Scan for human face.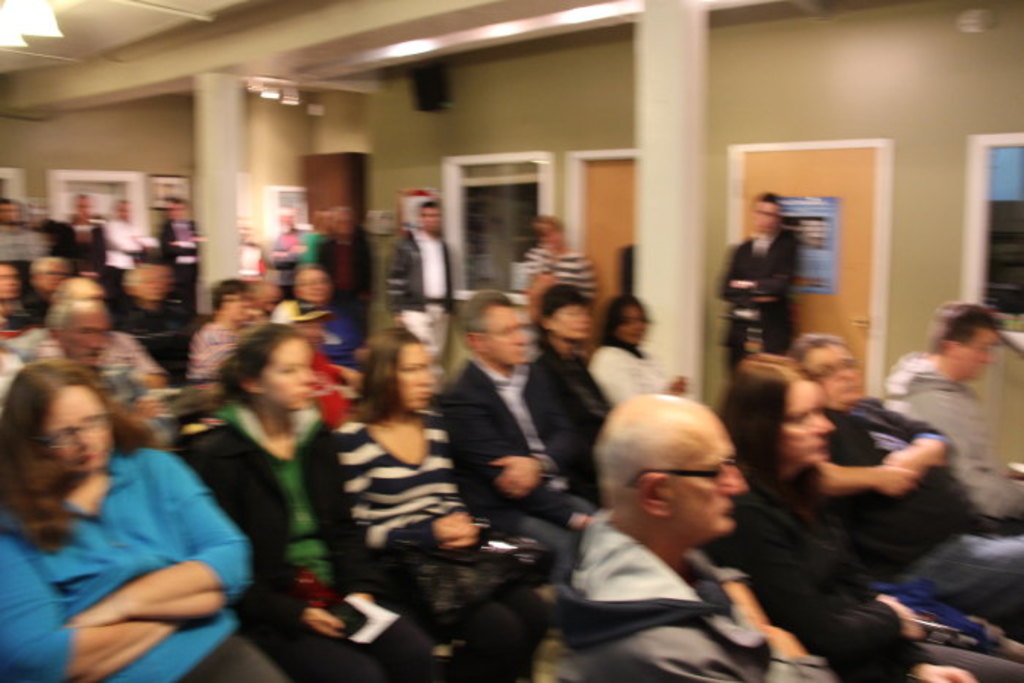
Scan result: 399/339/430/405.
